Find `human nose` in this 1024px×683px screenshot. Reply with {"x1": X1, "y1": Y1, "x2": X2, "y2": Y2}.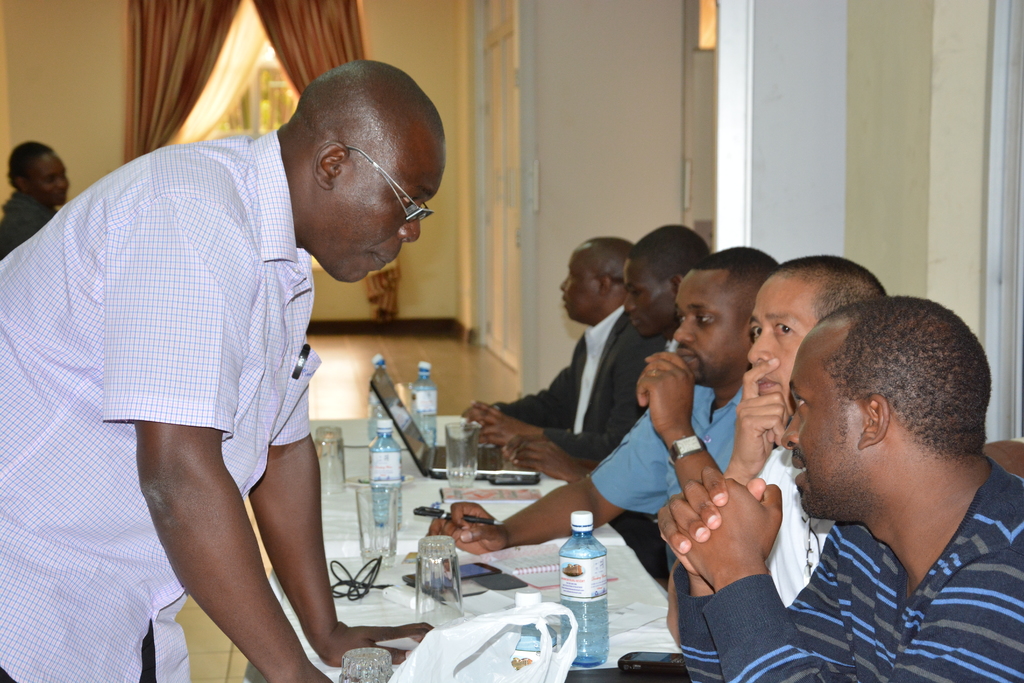
{"x1": 627, "y1": 292, "x2": 636, "y2": 309}.
